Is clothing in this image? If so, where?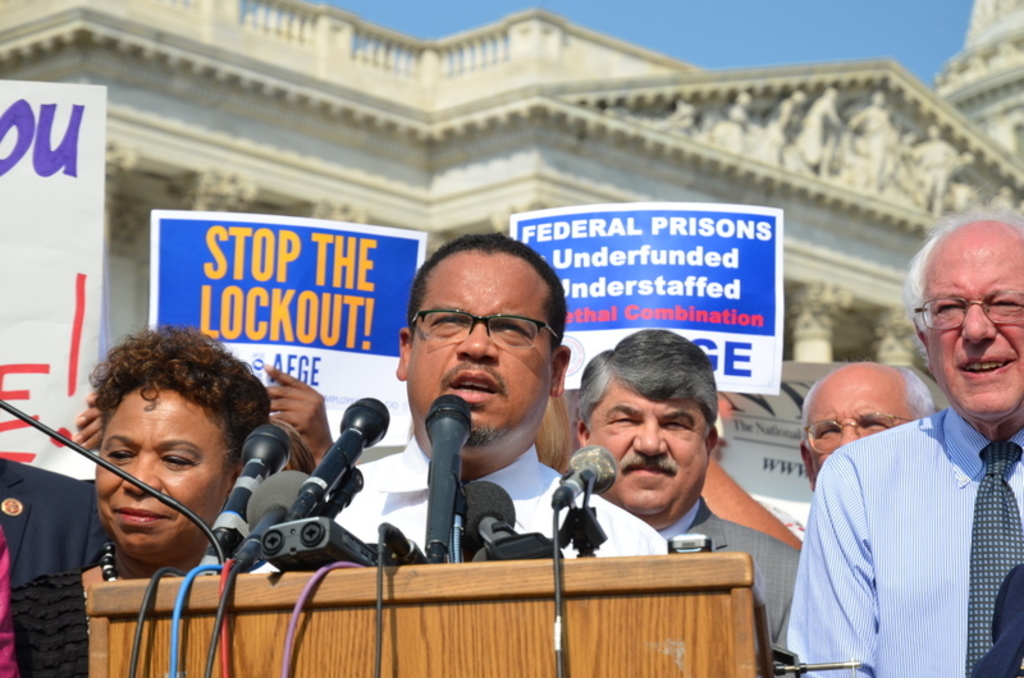
Yes, at 12/569/92/677.
